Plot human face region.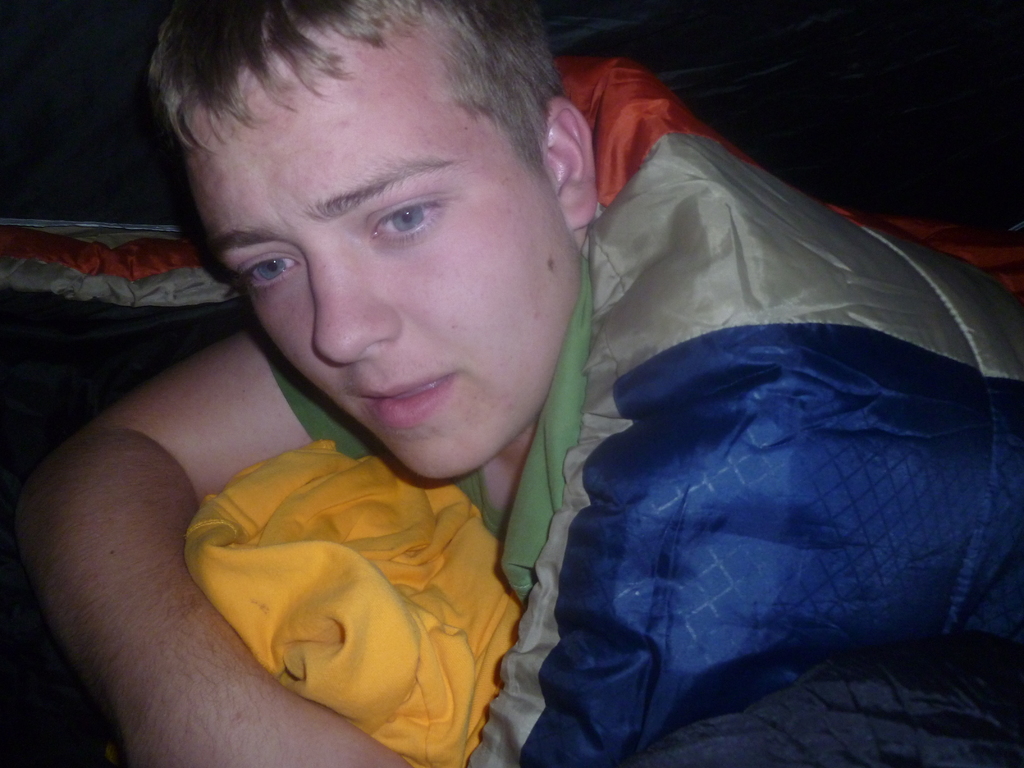
Plotted at rect(179, 15, 583, 484).
